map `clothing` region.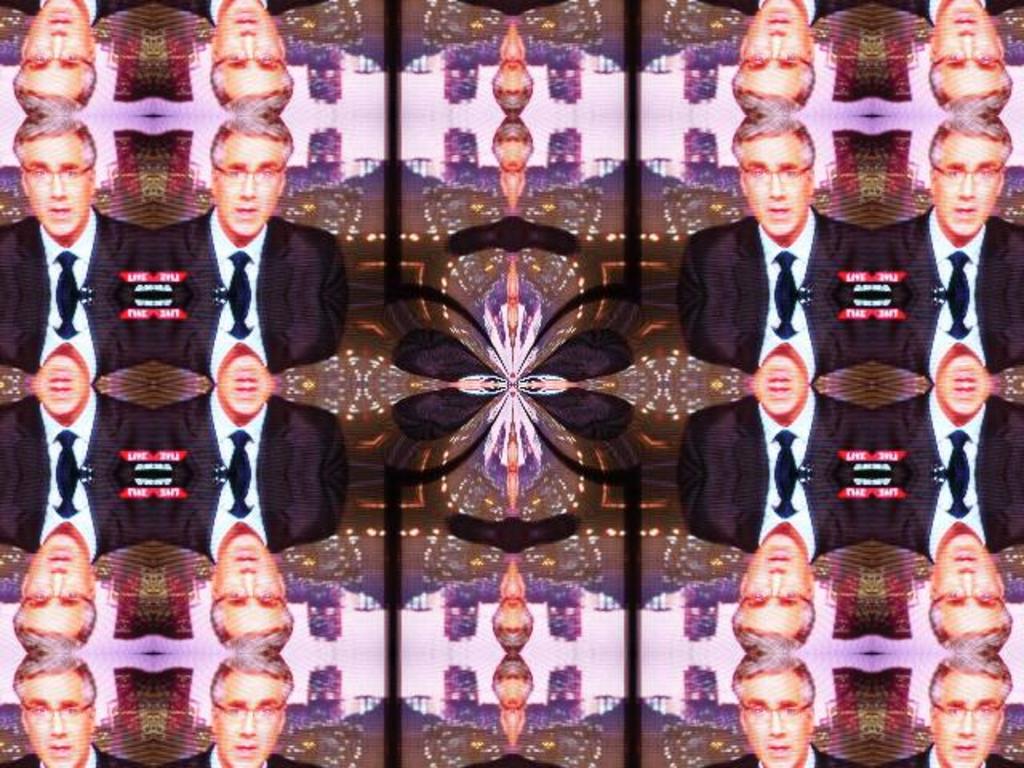
Mapped to crop(173, 0, 320, 29).
